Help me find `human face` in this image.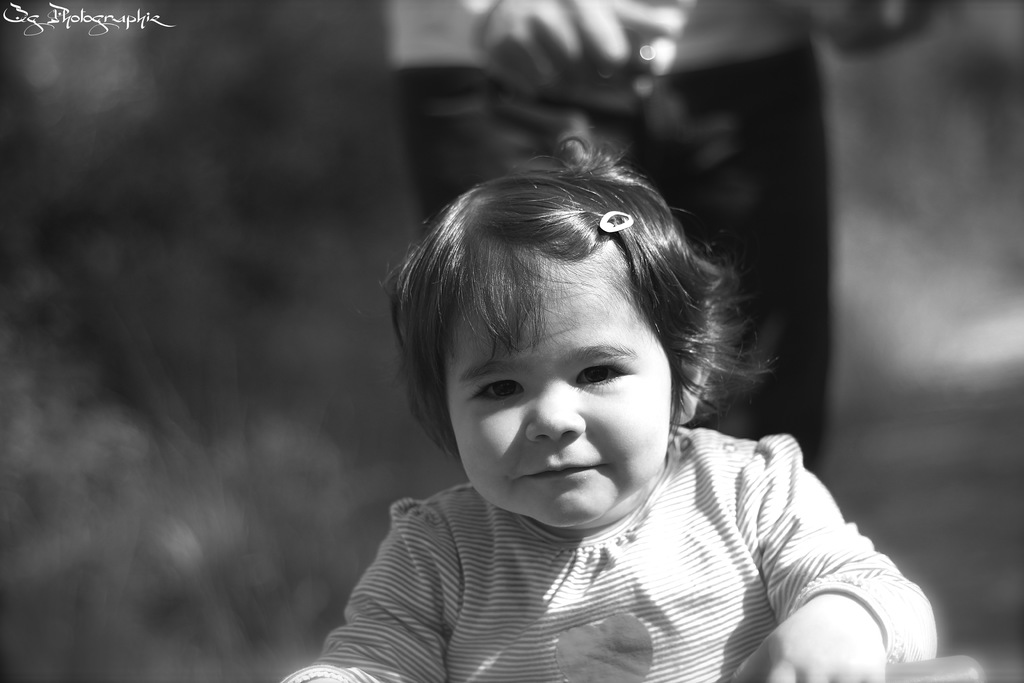
Found it: region(440, 266, 670, 526).
